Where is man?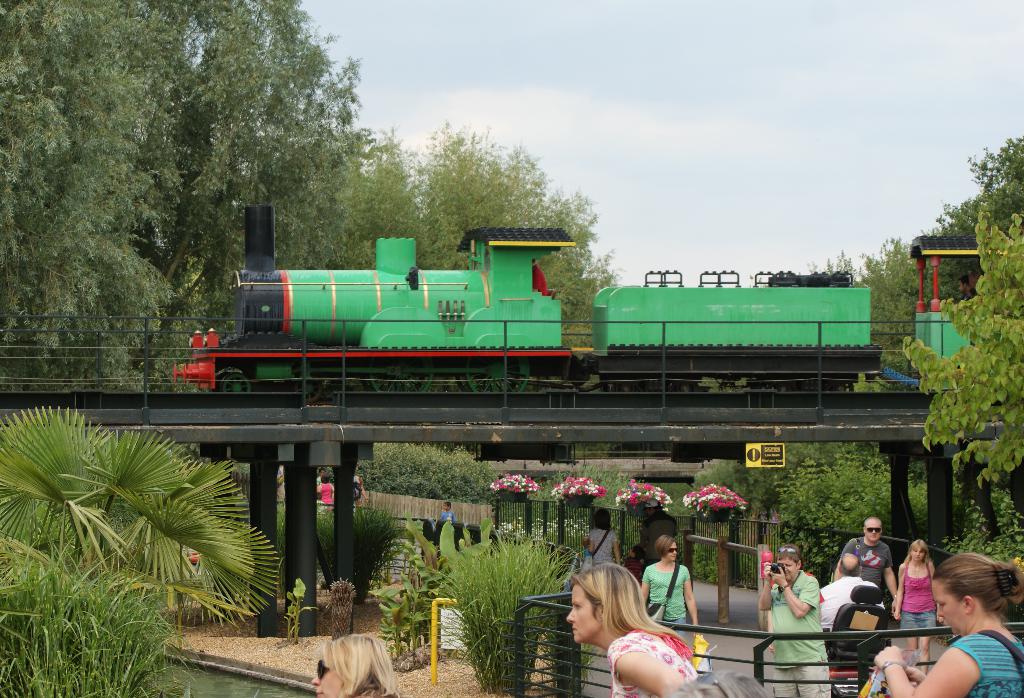
(left=830, top=515, right=897, bottom=602).
